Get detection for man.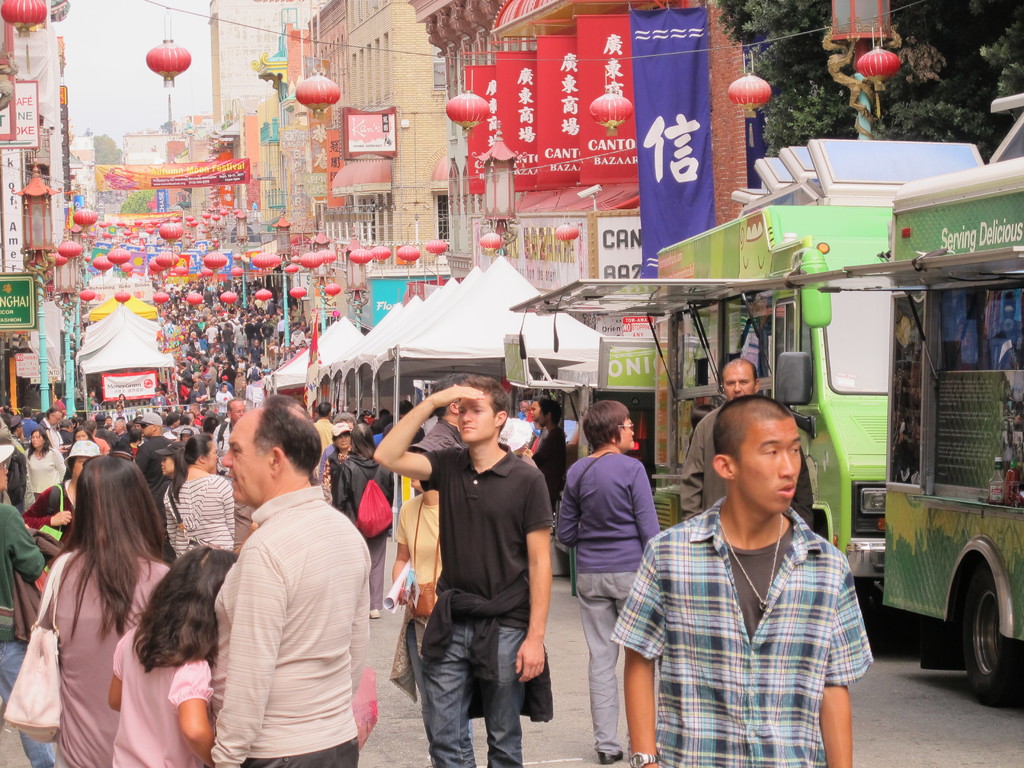
Detection: box(209, 397, 370, 767).
